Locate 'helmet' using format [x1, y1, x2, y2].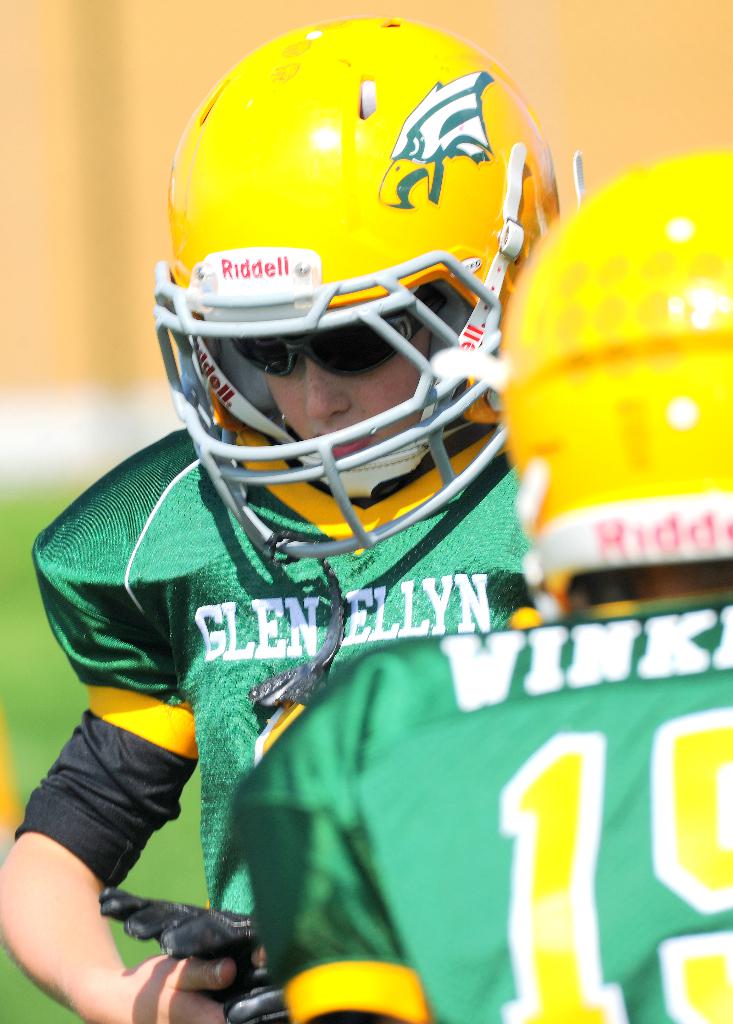
[147, 8, 590, 708].
